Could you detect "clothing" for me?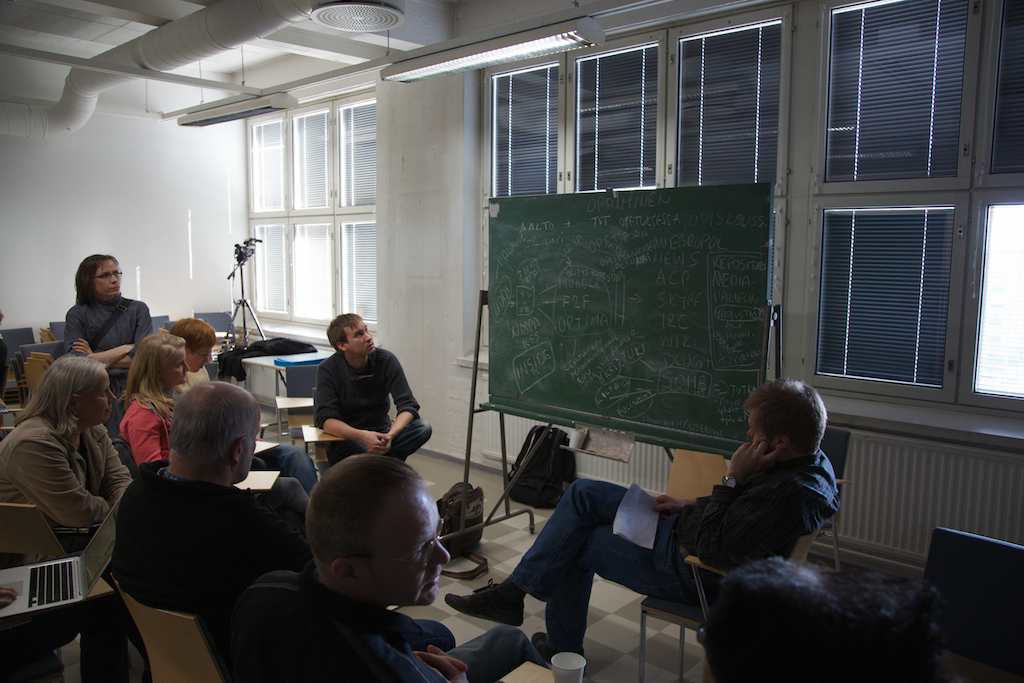
Detection result: x1=121 y1=391 x2=187 y2=475.
